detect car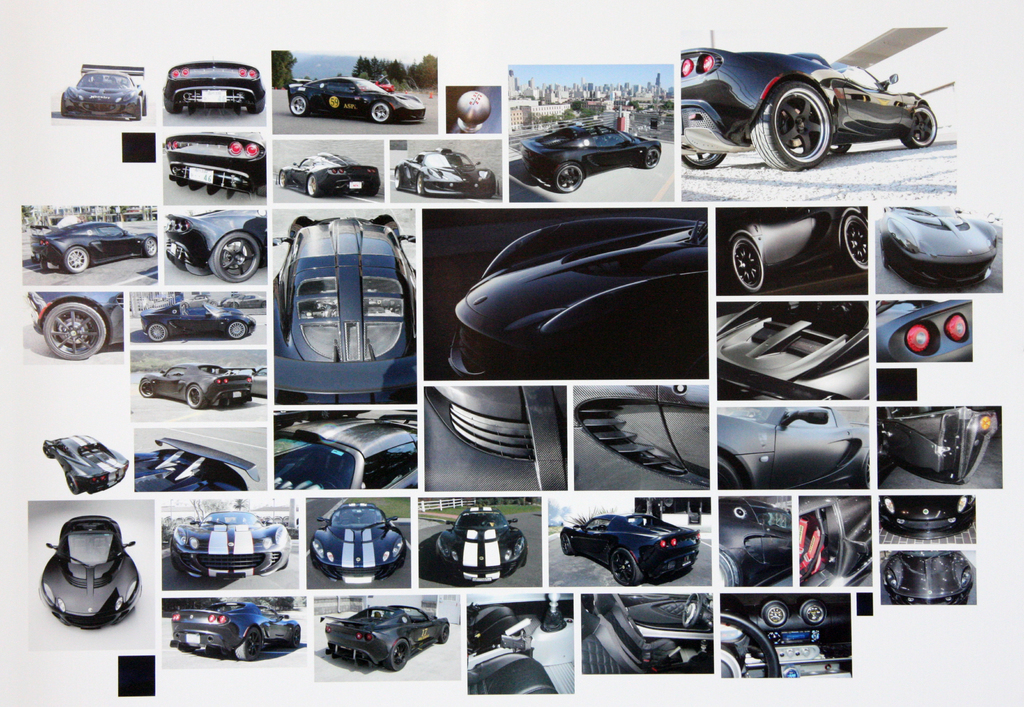
bbox(276, 154, 379, 198)
